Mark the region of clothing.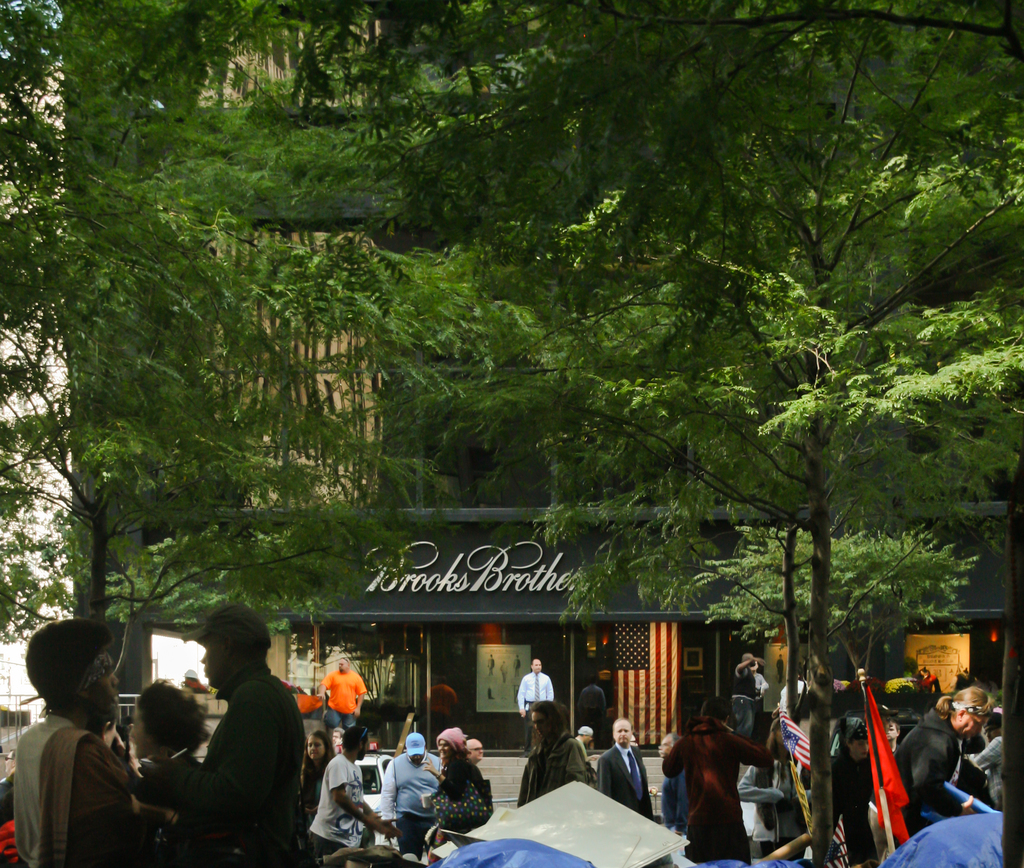
Region: {"x1": 318, "y1": 667, "x2": 369, "y2": 730}.
